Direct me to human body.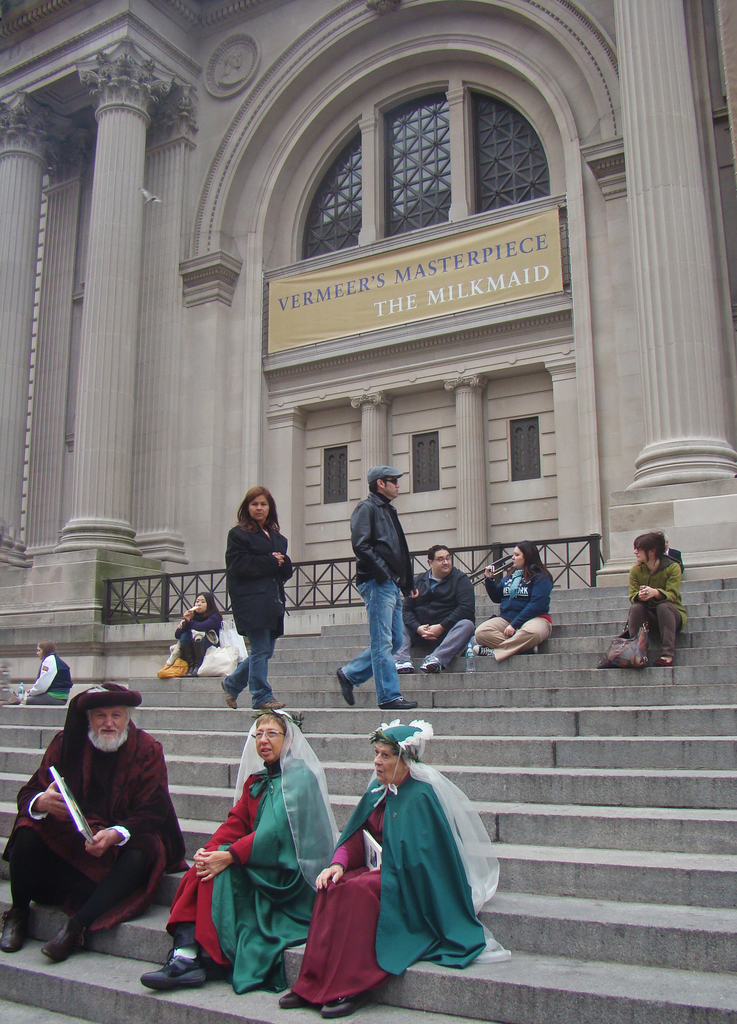
Direction: 19, 641, 75, 706.
